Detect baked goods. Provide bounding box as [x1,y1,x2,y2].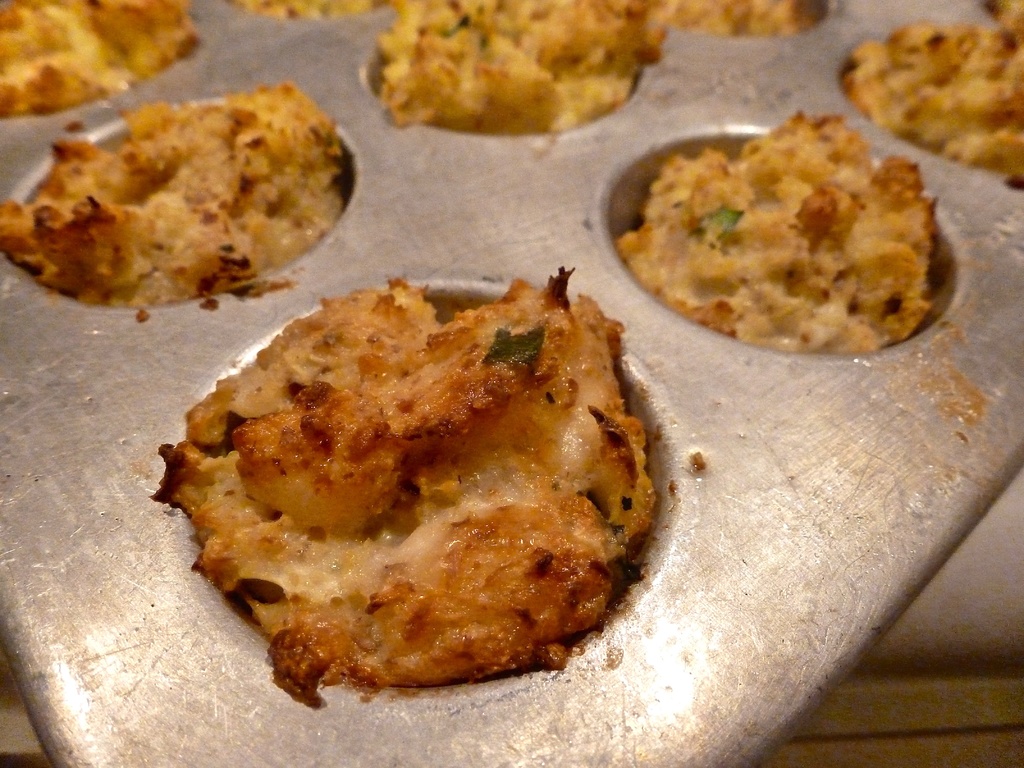
[0,0,202,114].
